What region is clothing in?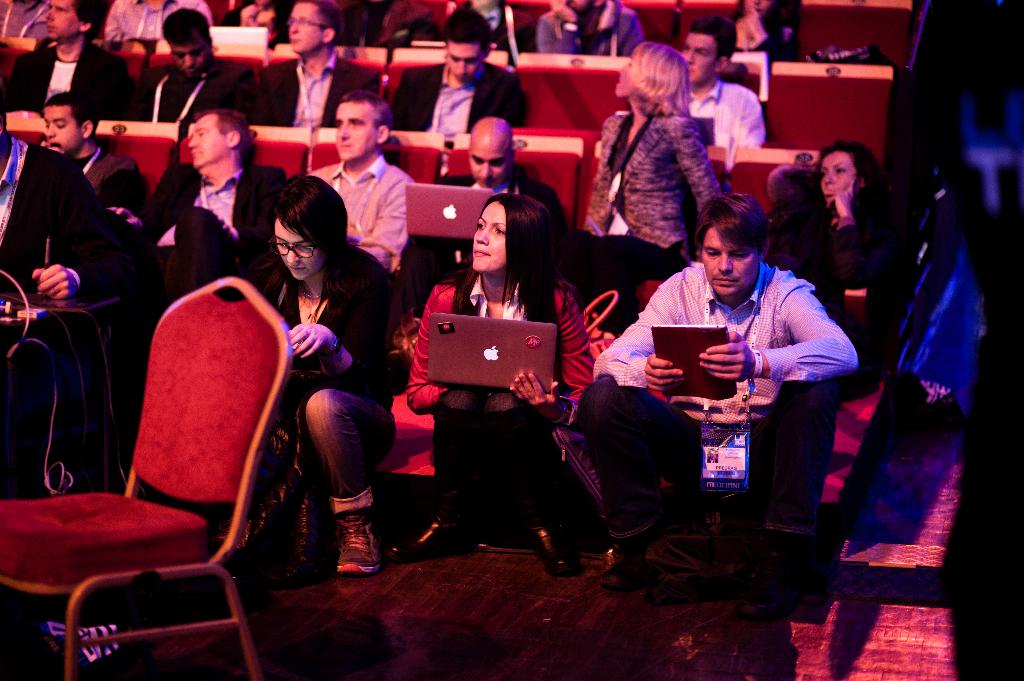
[x1=0, y1=31, x2=136, y2=123].
